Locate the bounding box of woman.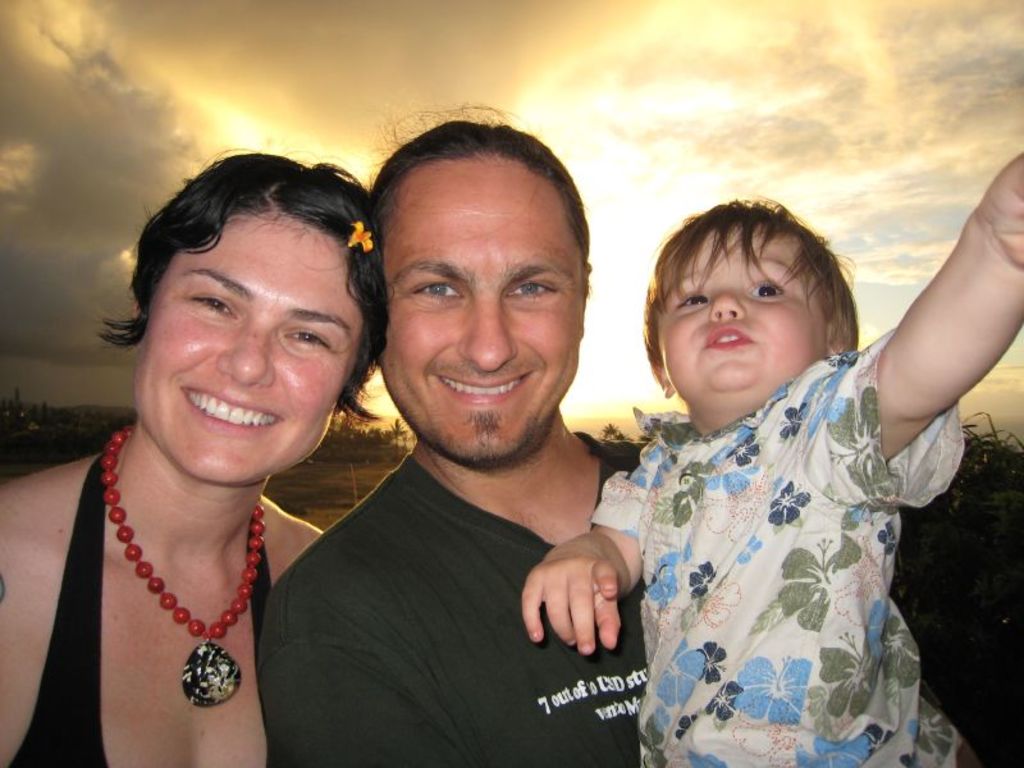
Bounding box: 0:150:385:767.
